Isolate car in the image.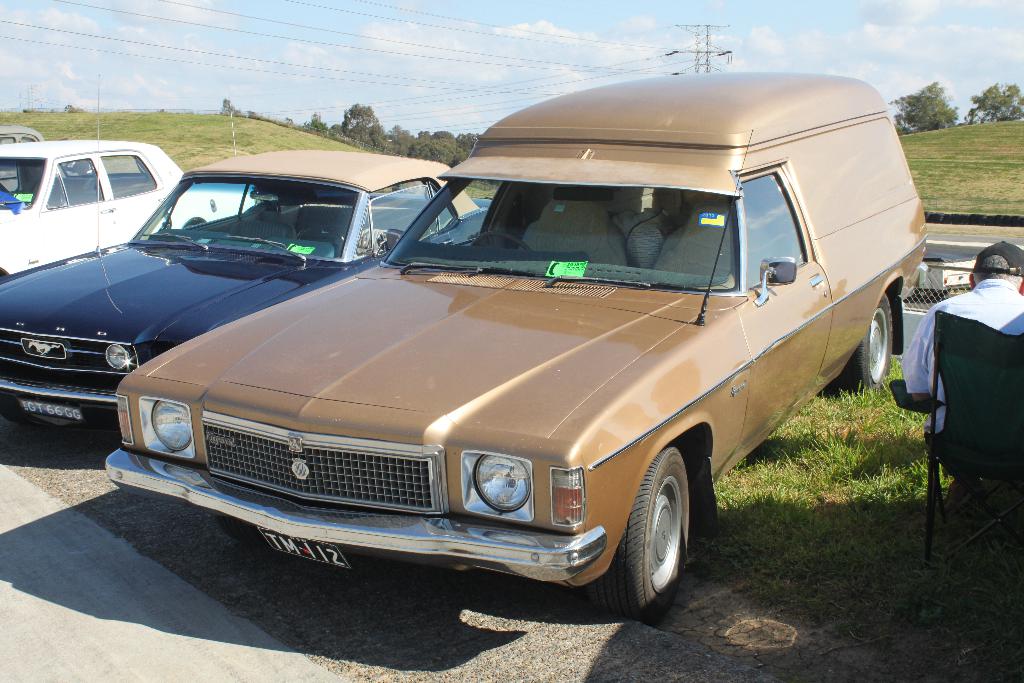
Isolated region: [left=0, top=124, right=76, bottom=193].
